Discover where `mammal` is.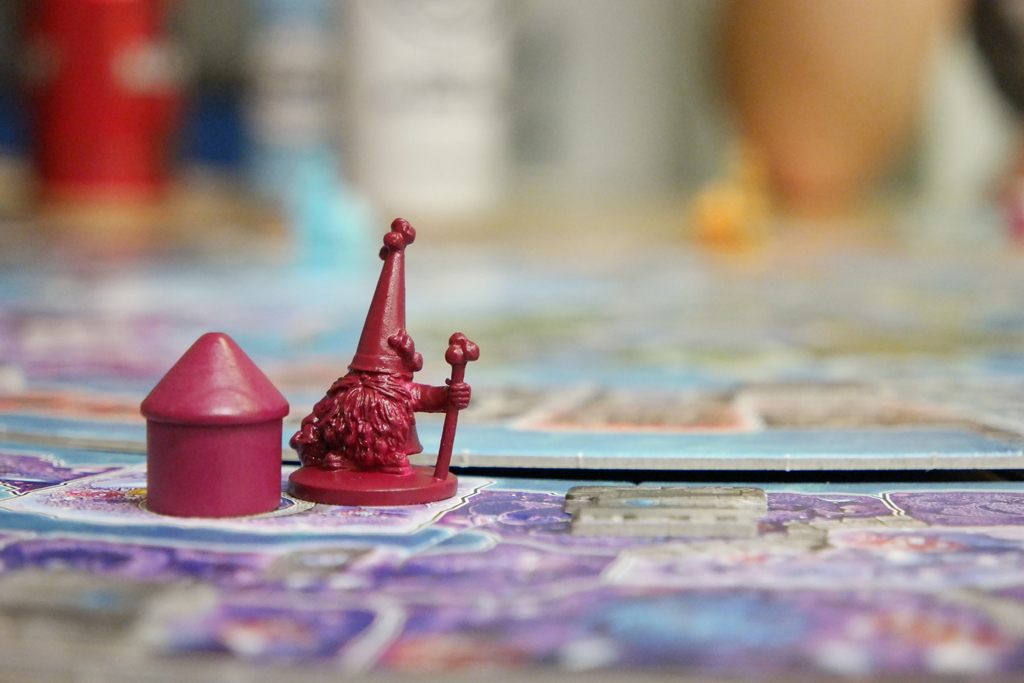
Discovered at <box>294,220,468,471</box>.
